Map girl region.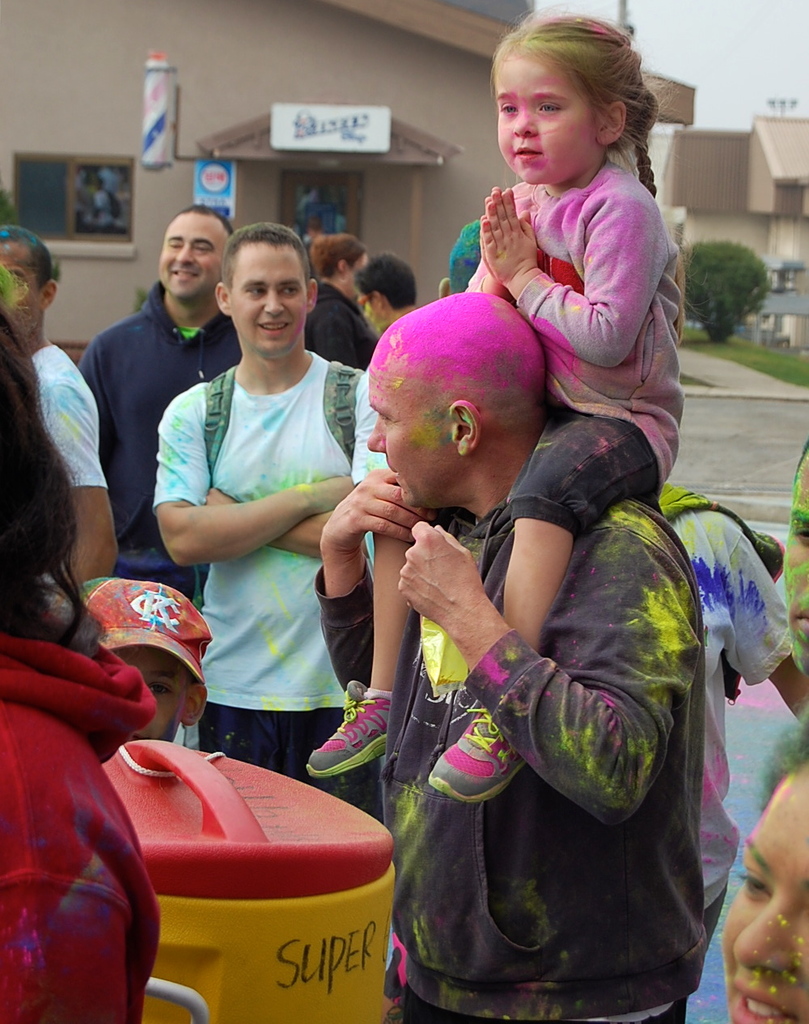
Mapped to crop(0, 244, 164, 1021).
